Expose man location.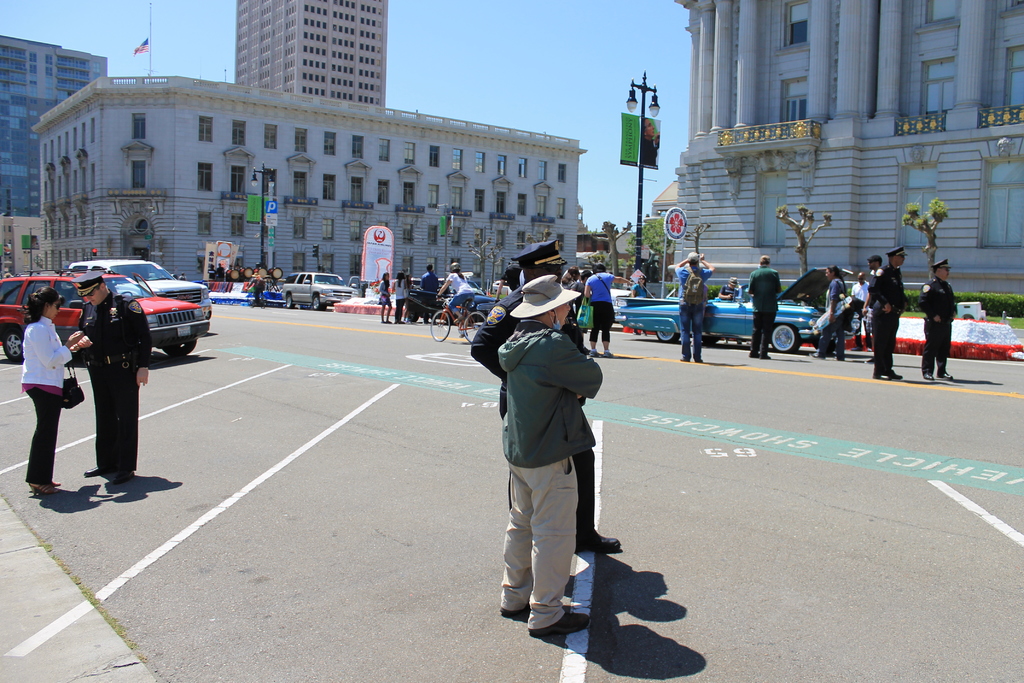
Exposed at select_region(851, 273, 871, 350).
